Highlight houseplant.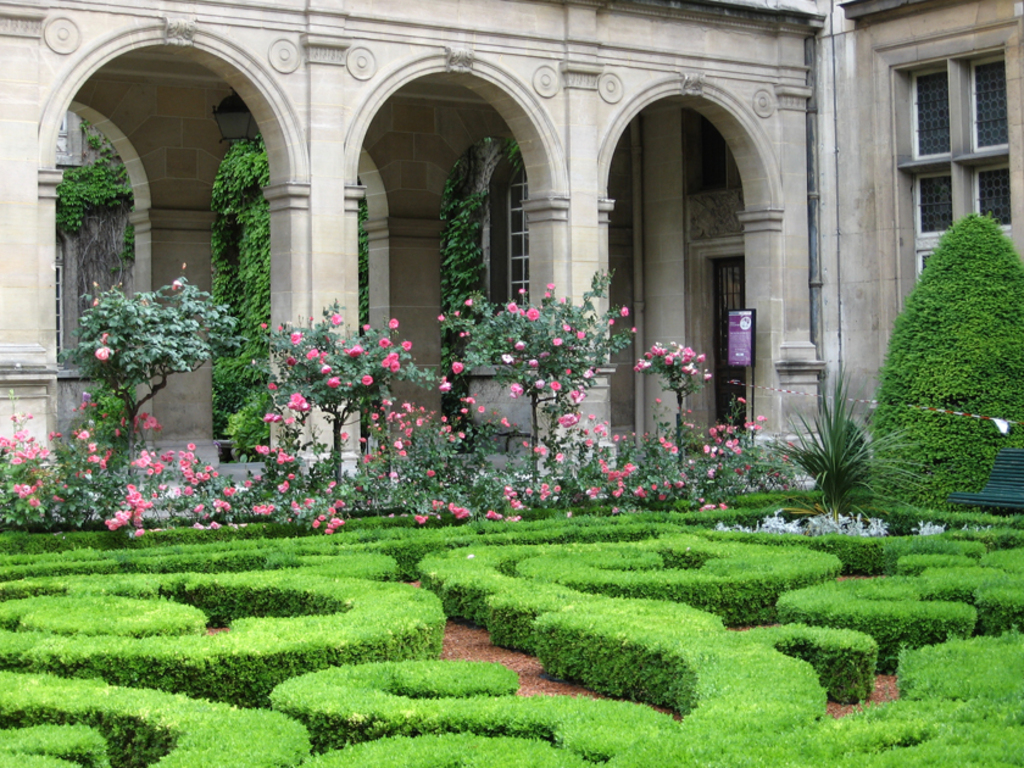
Highlighted region: [x1=104, y1=446, x2=243, y2=521].
